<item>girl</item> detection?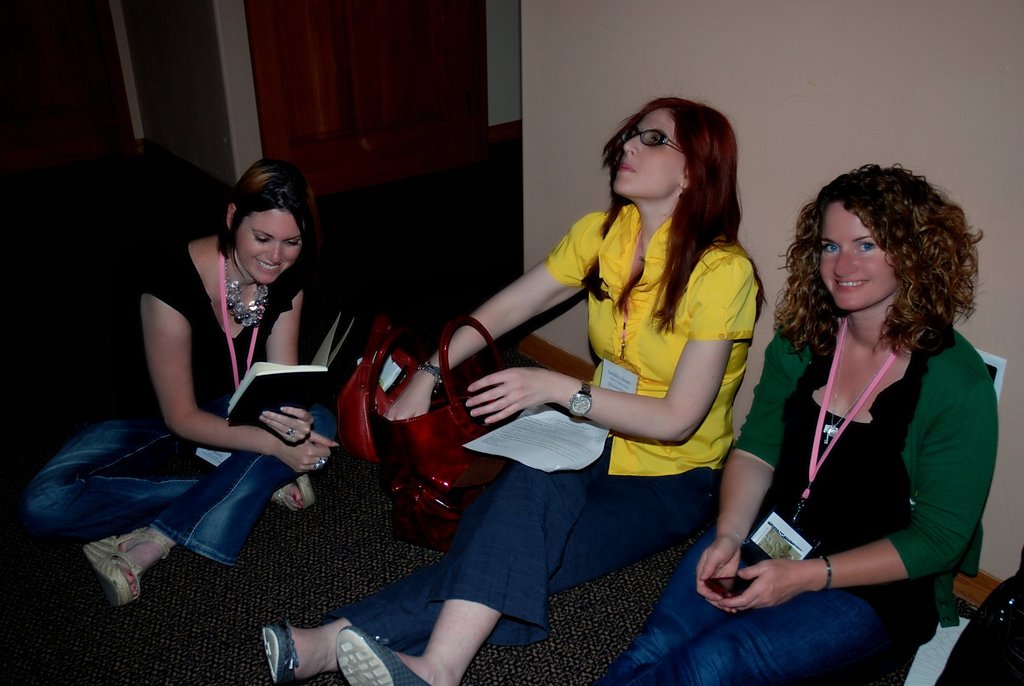
pyautogui.locateOnScreen(604, 159, 1002, 685)
